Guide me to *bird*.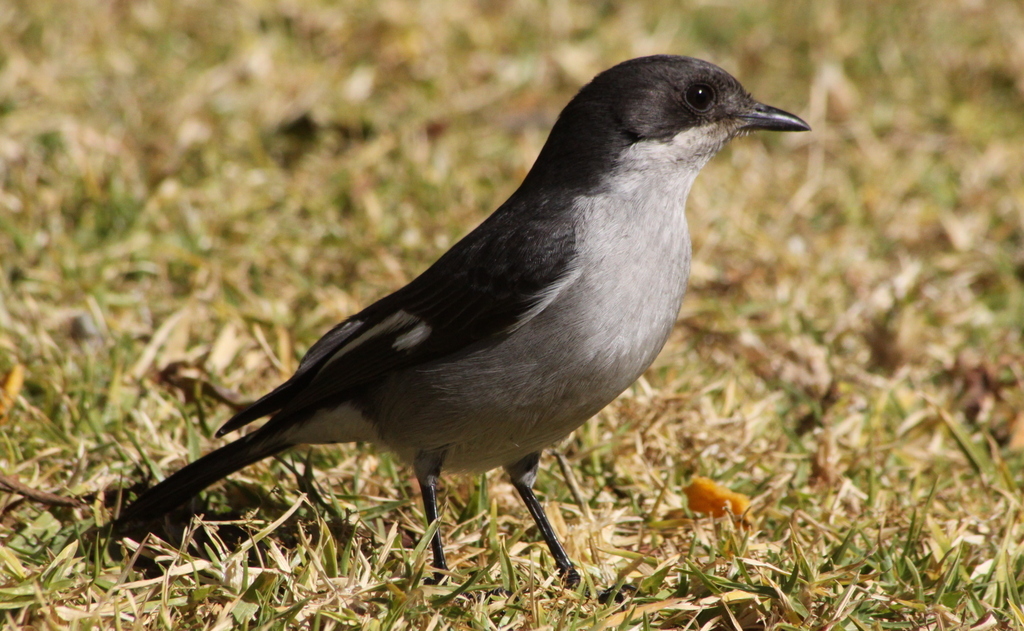
Guidance: {"x1": 99, "y1": 43, "x2": 823, "y2": 589}.
